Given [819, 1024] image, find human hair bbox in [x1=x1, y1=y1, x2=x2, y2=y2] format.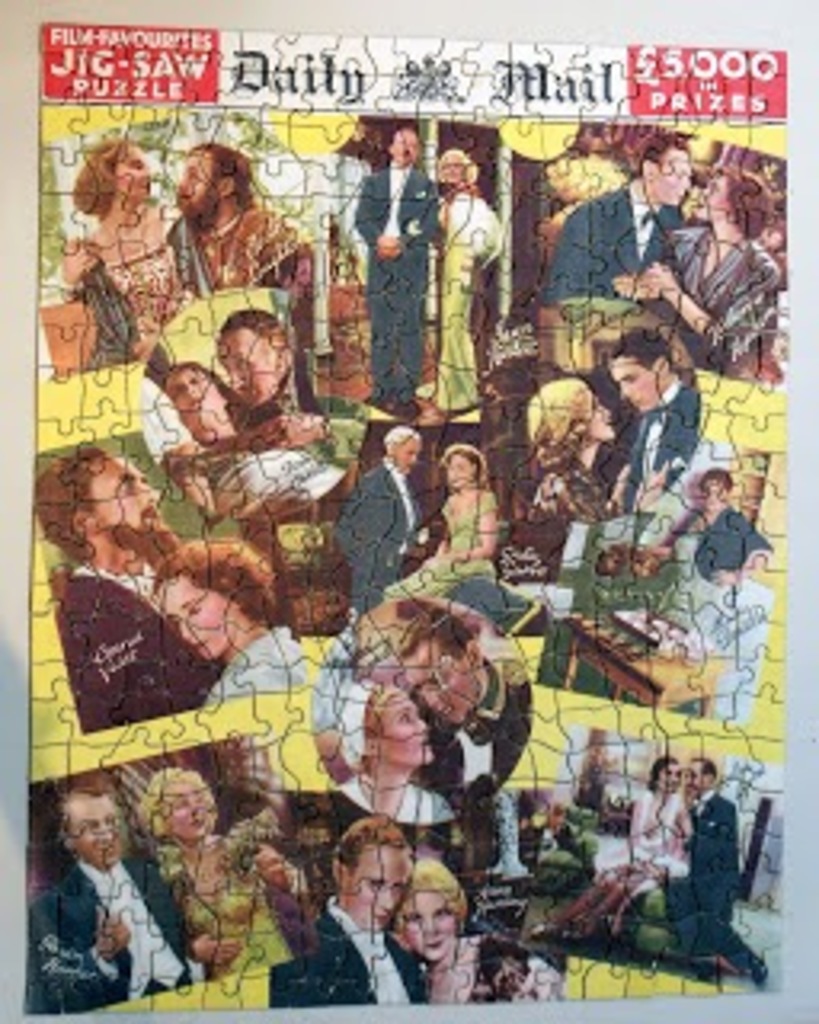
[x1=362, y1=682, x2=400, y2=742].
